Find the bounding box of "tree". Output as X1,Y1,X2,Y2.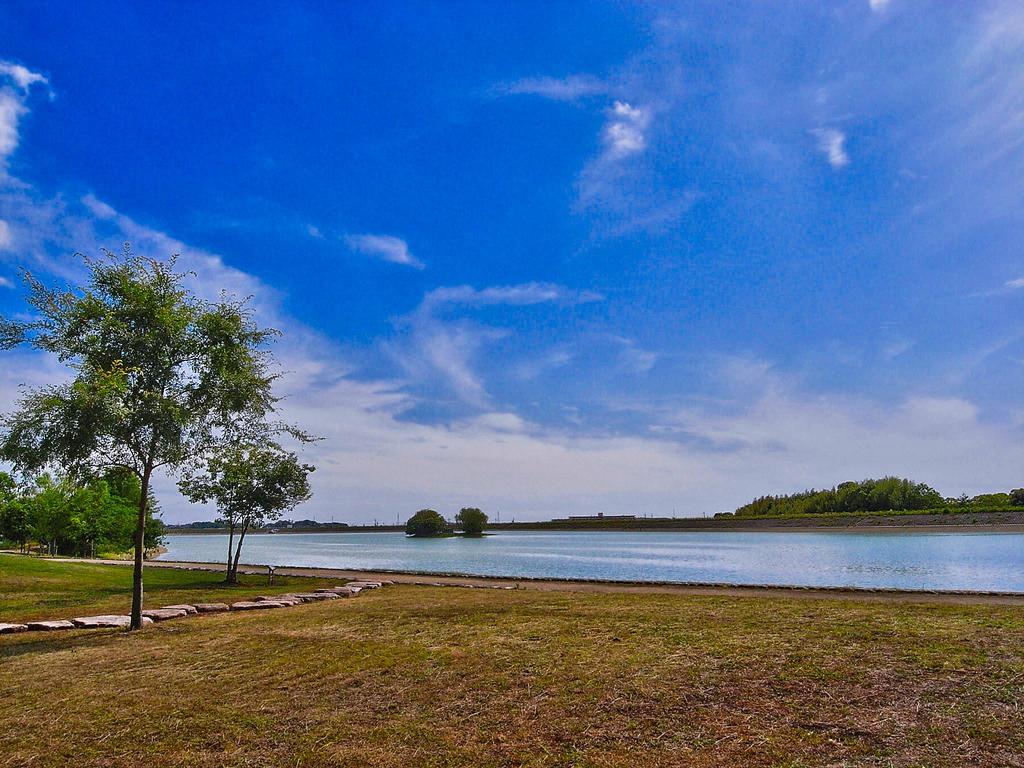
0,241,284,630.
